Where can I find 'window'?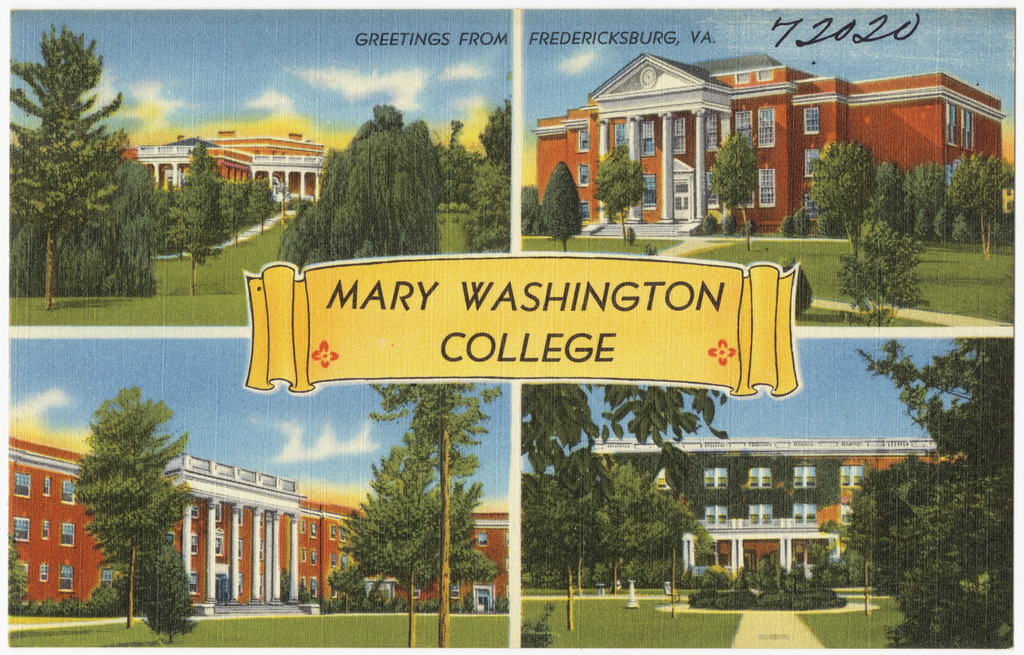
You can find it at (754,107,773,147).
